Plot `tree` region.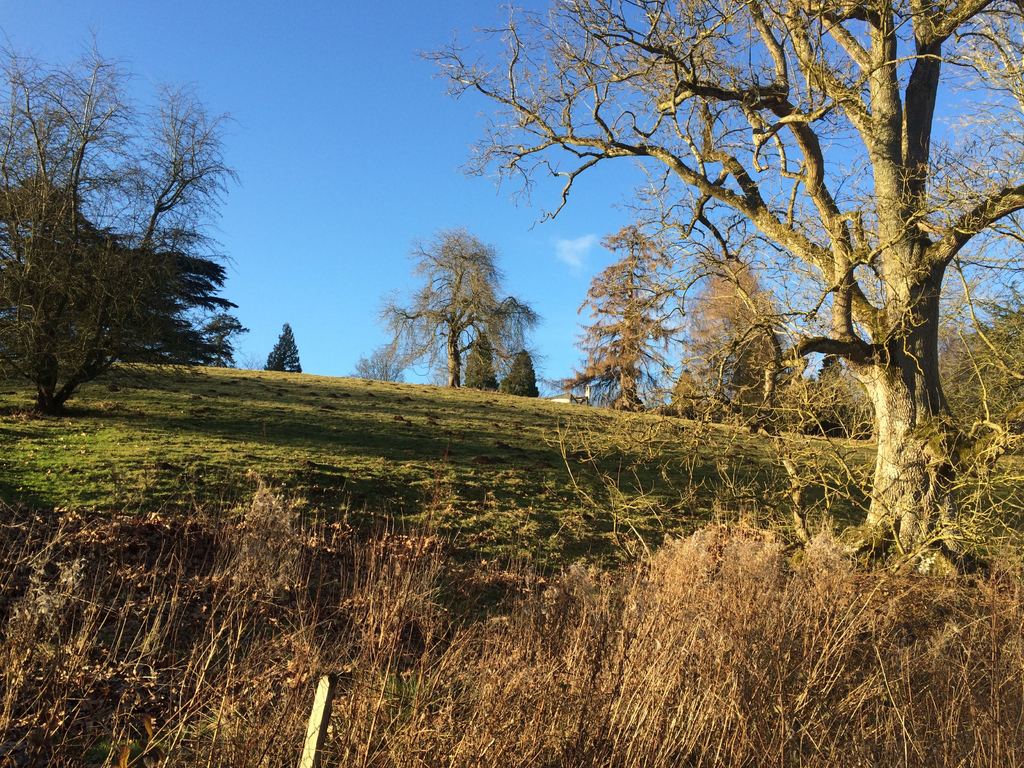
Plotted at 508 355 539 396.
